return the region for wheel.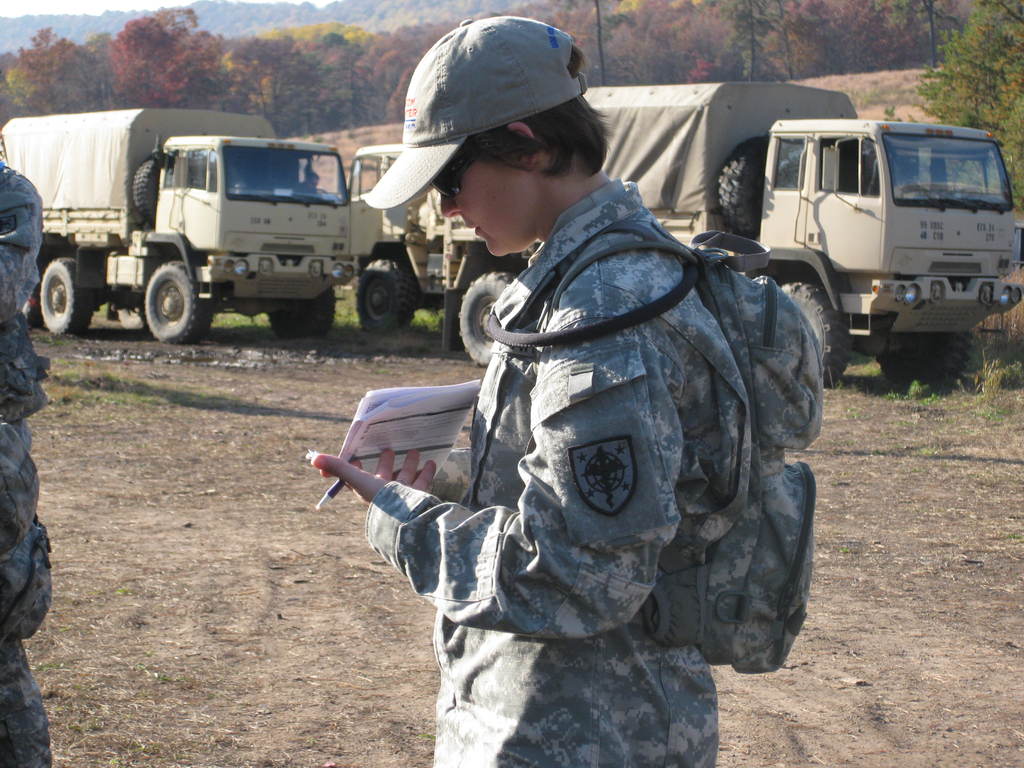
40, 257, 91, 335.
